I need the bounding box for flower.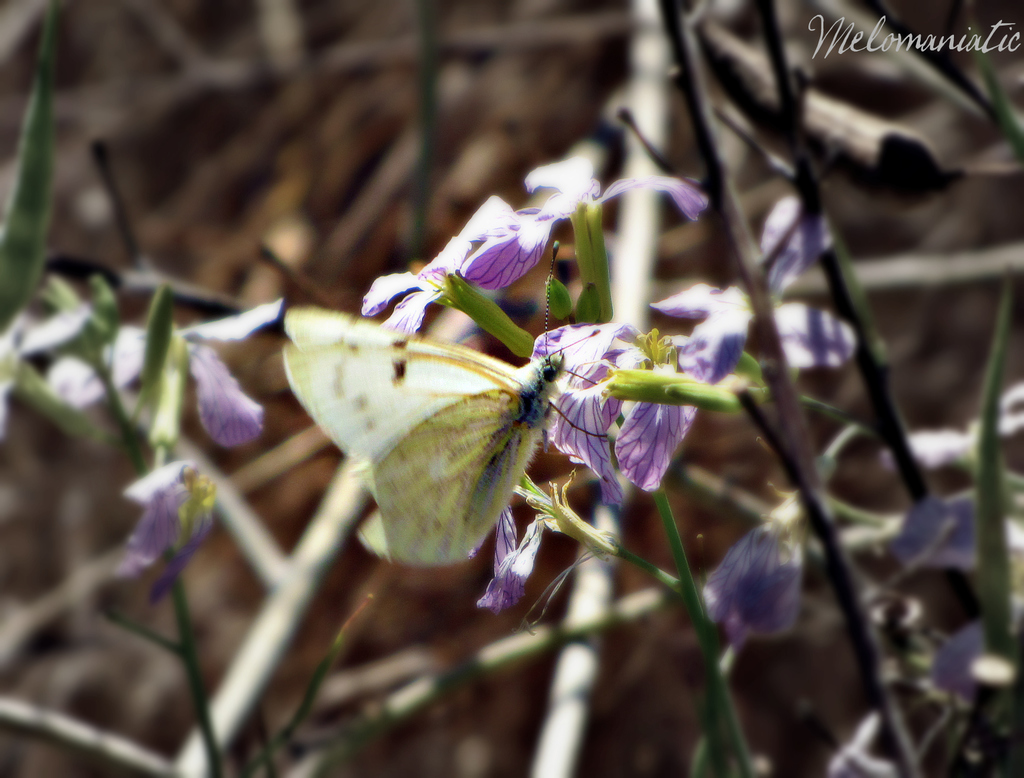
Here it is: <region>115, 458, 212, 601</region>.
